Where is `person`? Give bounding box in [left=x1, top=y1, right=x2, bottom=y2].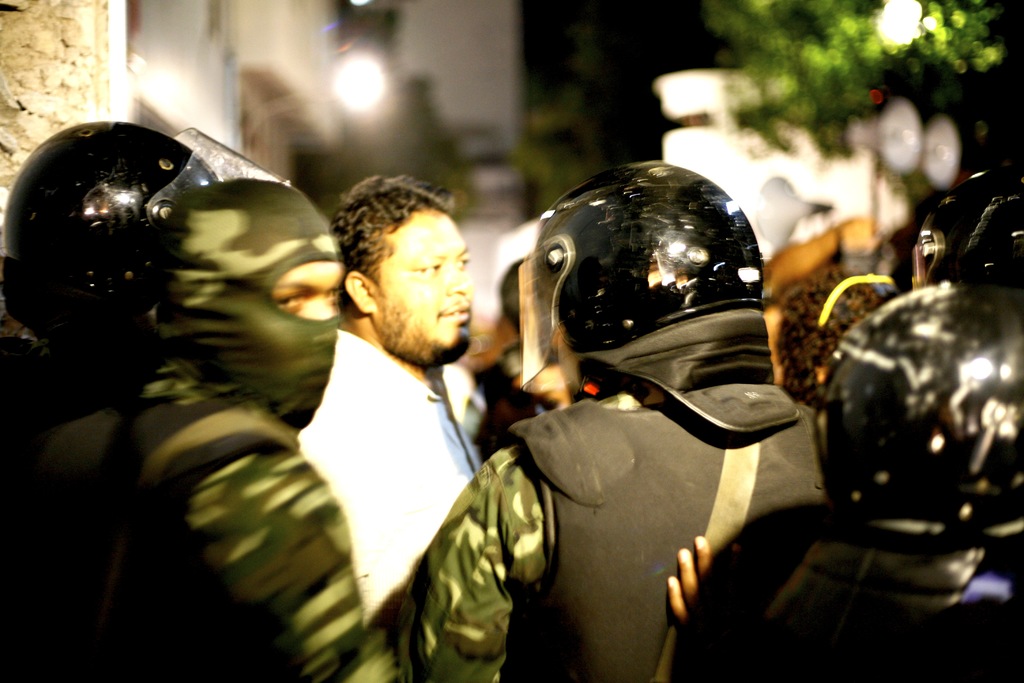
[left=295, top=172, right=492, bottom=630].
